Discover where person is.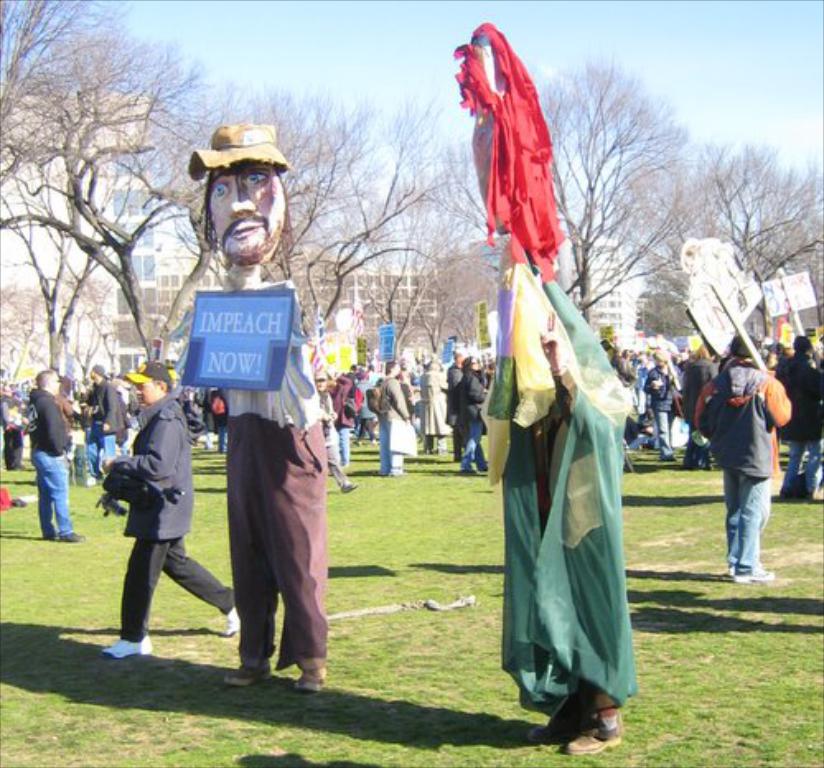
Discovered at 175/119/326/692.
